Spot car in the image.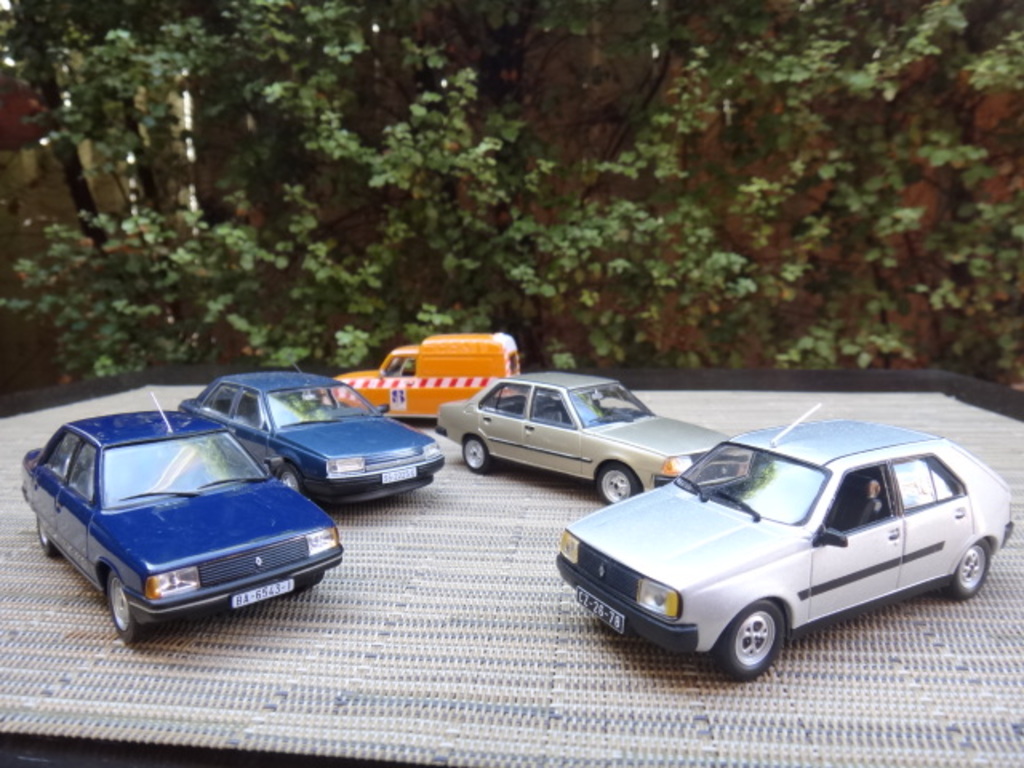
car found at 21:392:342:648.
